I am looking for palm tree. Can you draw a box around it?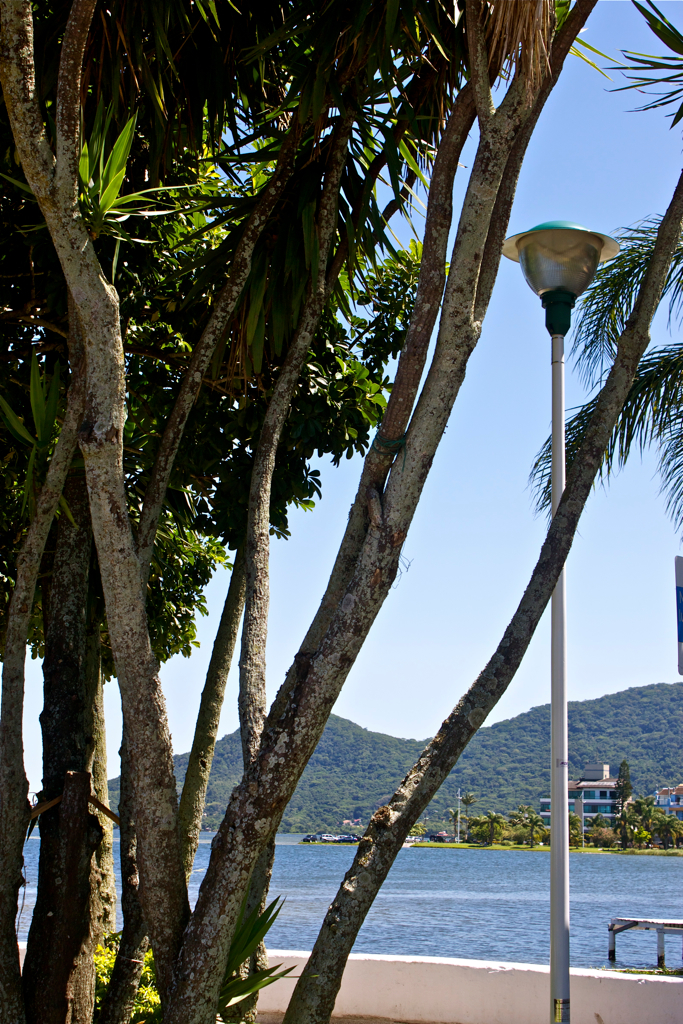
Sure, the bounding box is 622,799,682,852.
